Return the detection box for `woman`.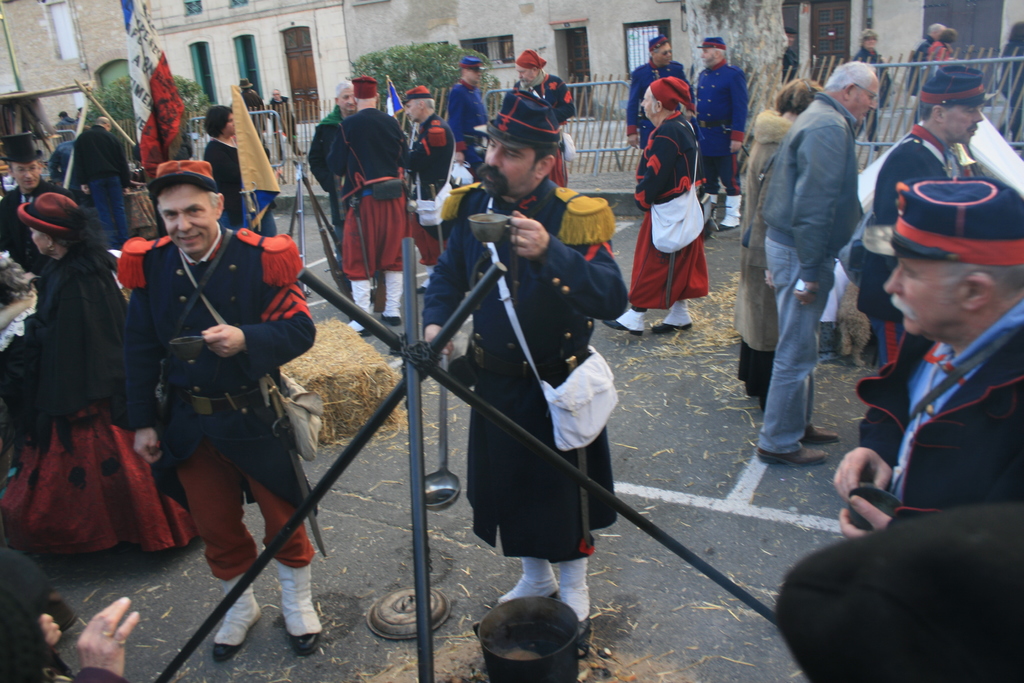
rect(0, 190, 201, 555).
